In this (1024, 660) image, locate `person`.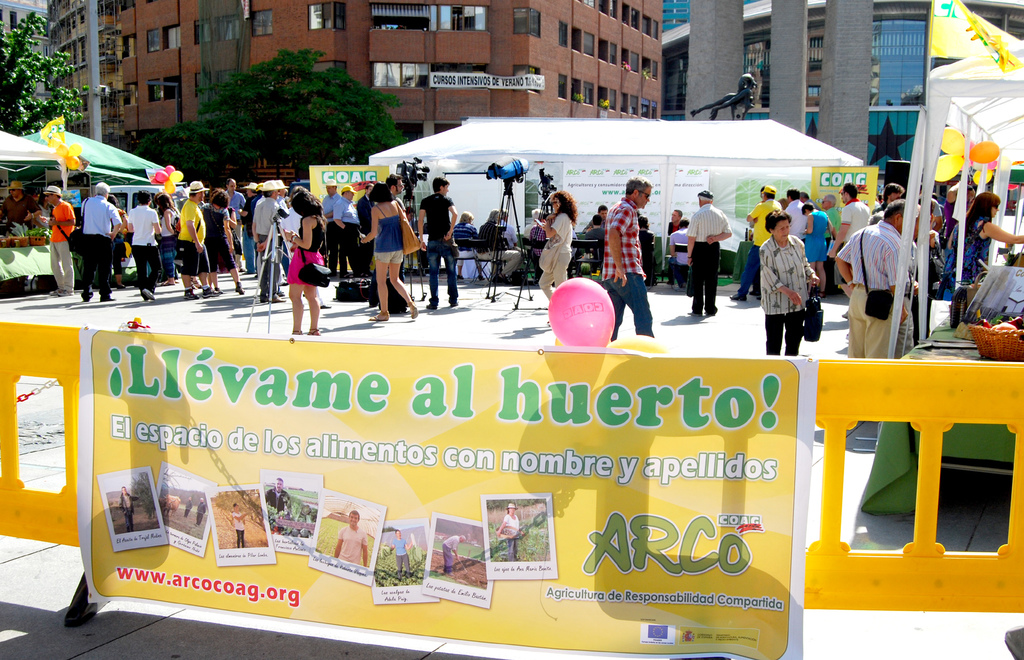
Bounding box: l=664, t=219, r=691, b=283.
